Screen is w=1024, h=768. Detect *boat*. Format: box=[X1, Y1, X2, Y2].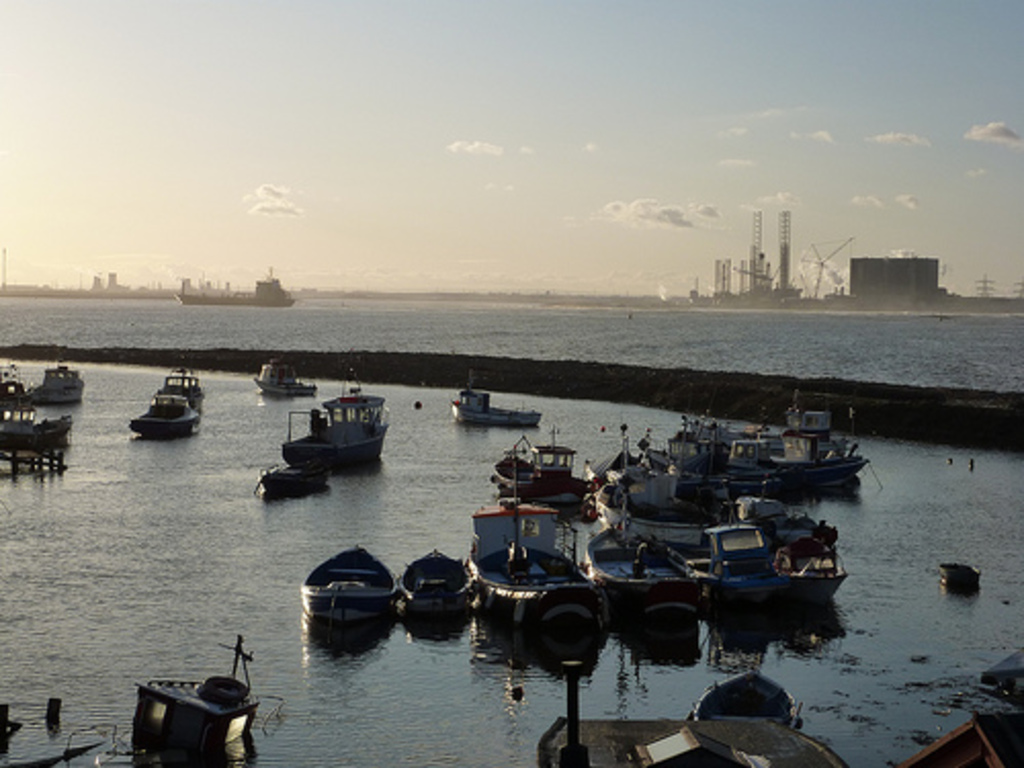
box=[154, 362, 209, 406].
